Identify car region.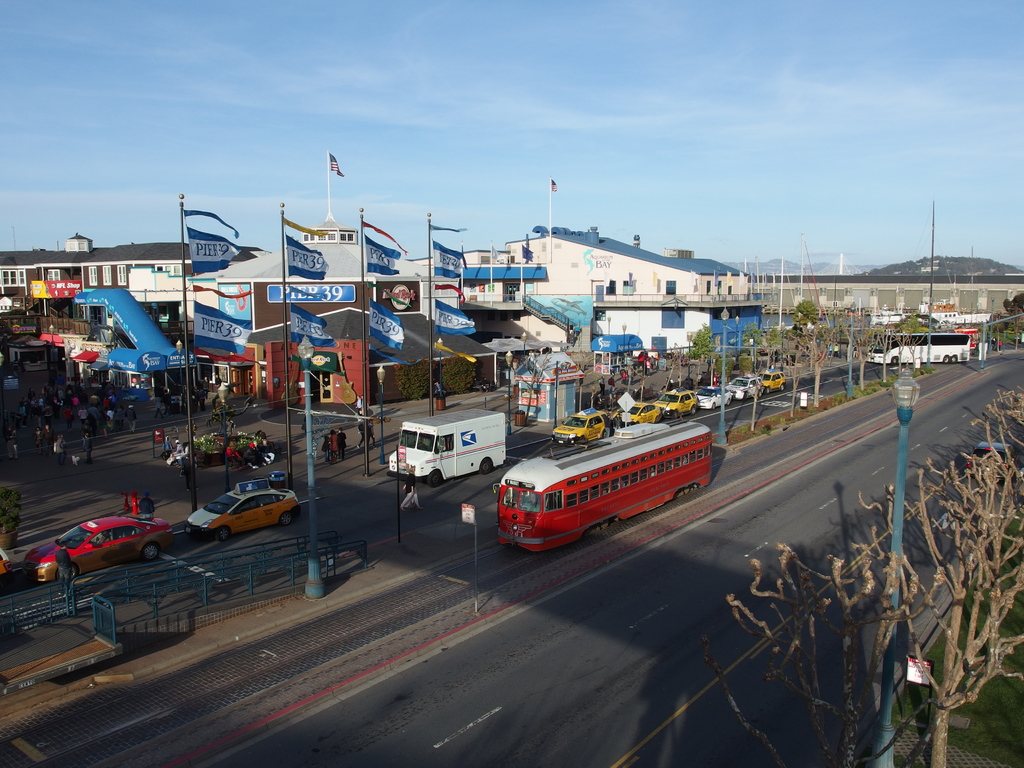
Region: [left=0, top=546, right=13, bottom=587].
